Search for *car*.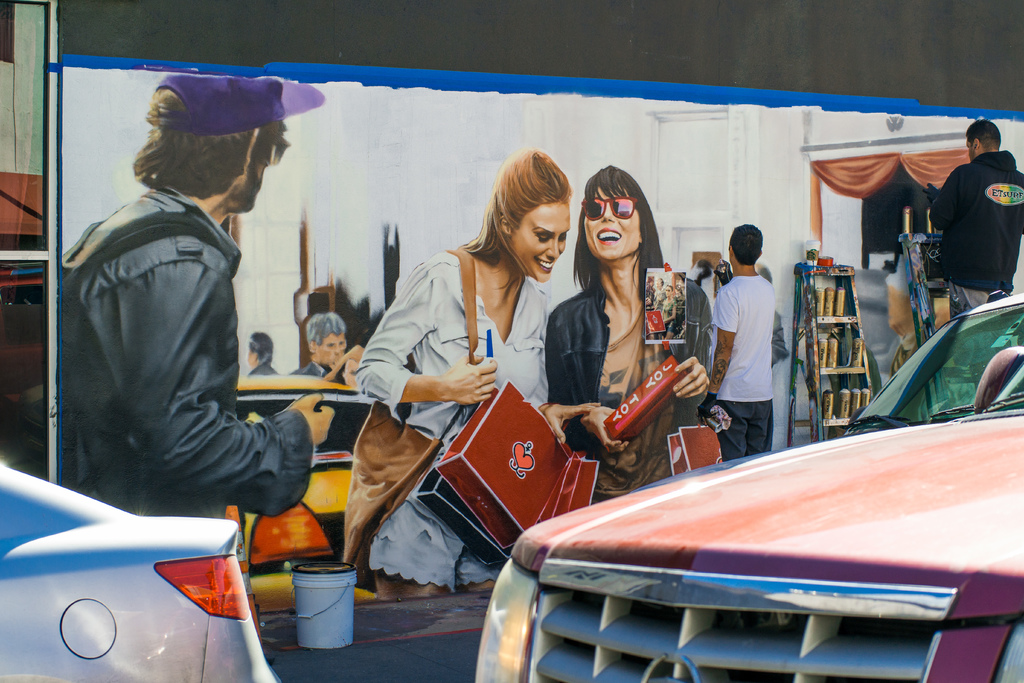
Found at <box>842,290,1023,434</box>.
